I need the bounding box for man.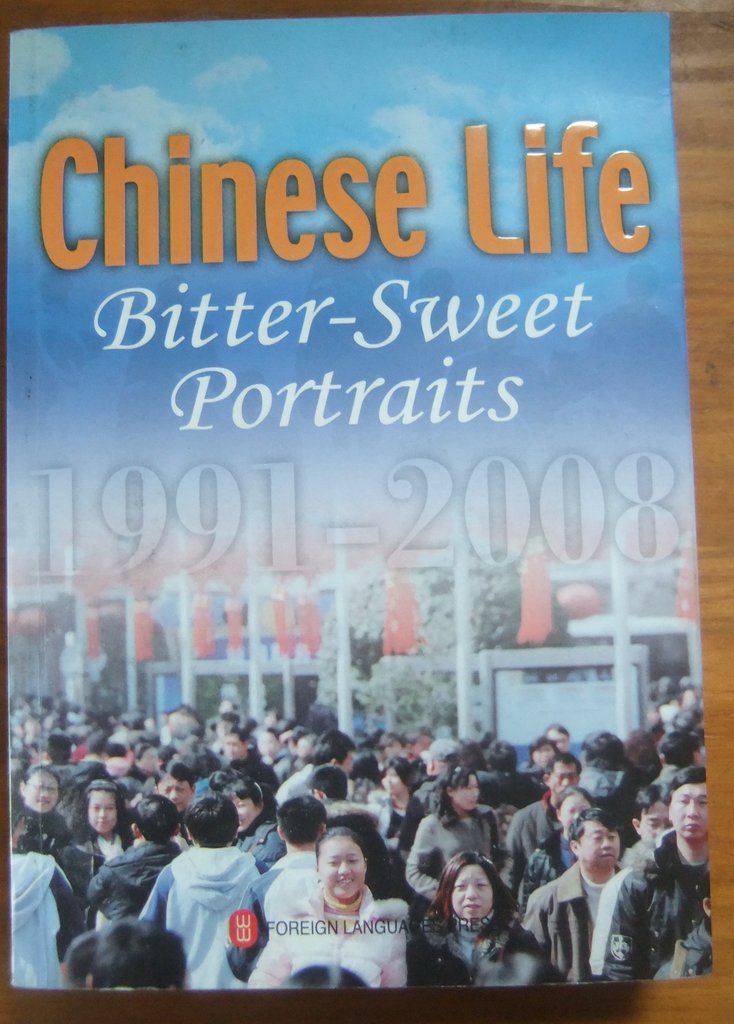
Here it is: l=88, t=787, r=188, b=915.
